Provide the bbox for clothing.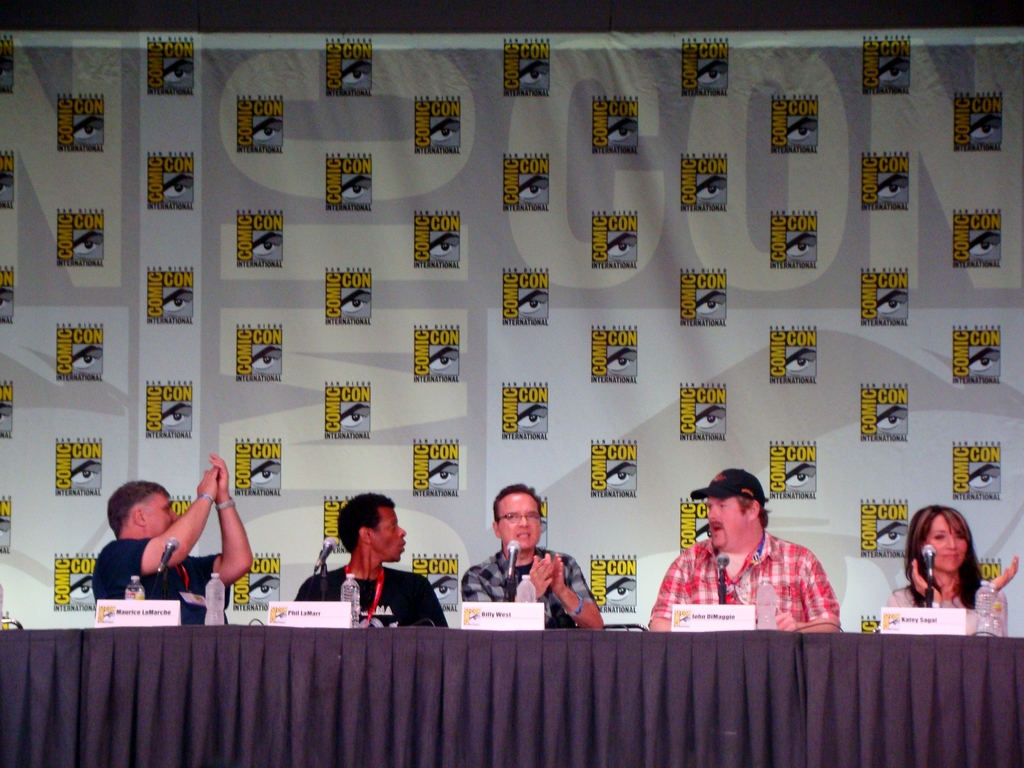
BBox(86, 538, 236, 627).
